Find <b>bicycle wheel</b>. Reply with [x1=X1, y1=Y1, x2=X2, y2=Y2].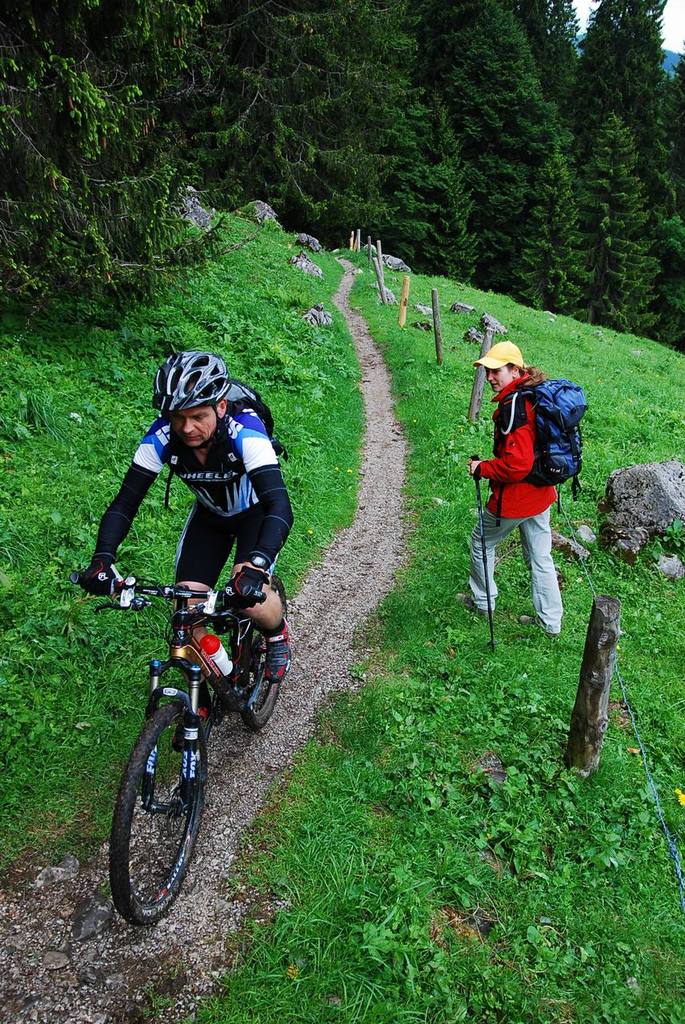
[x1=237, y1=577, x2=290, y2=725].
